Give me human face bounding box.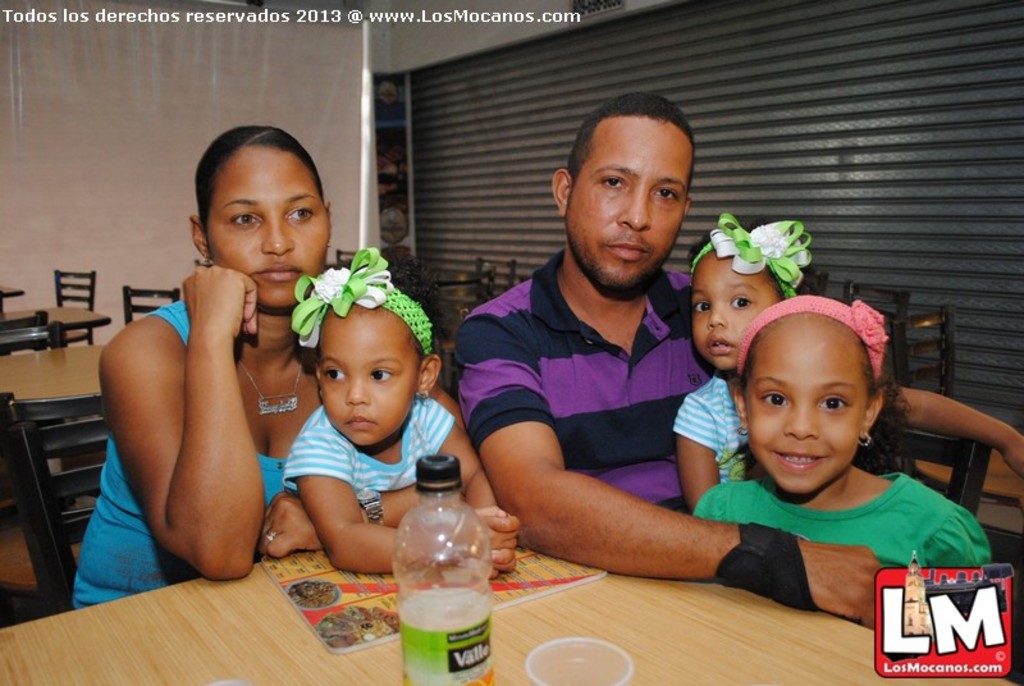
745/312/869/499.
